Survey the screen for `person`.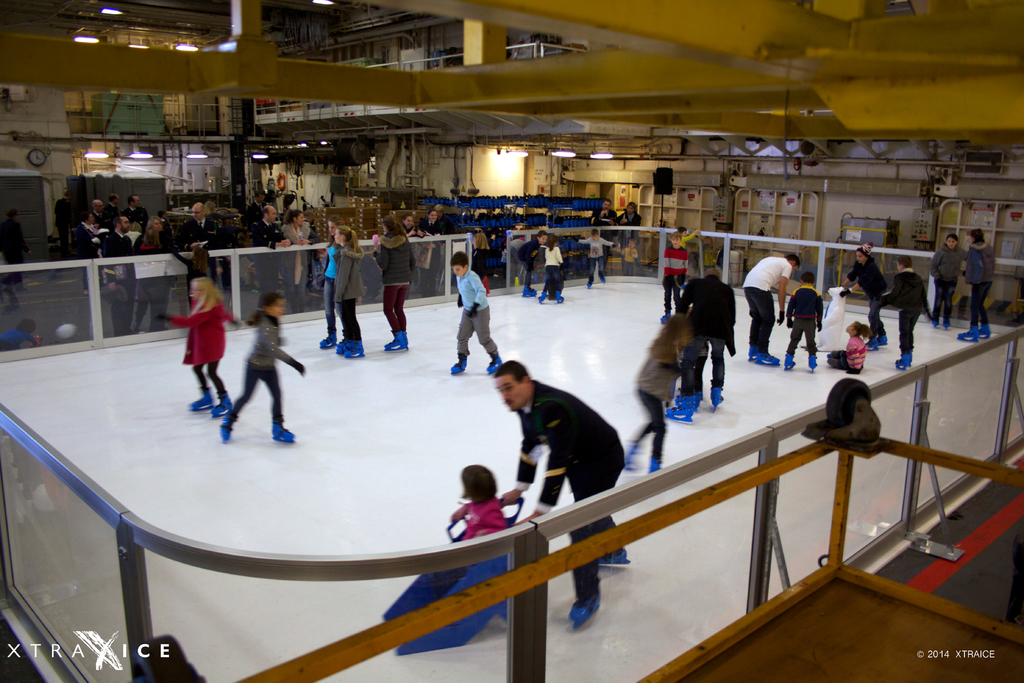
Survey found: l=836, t=243, r=888, b=349.
